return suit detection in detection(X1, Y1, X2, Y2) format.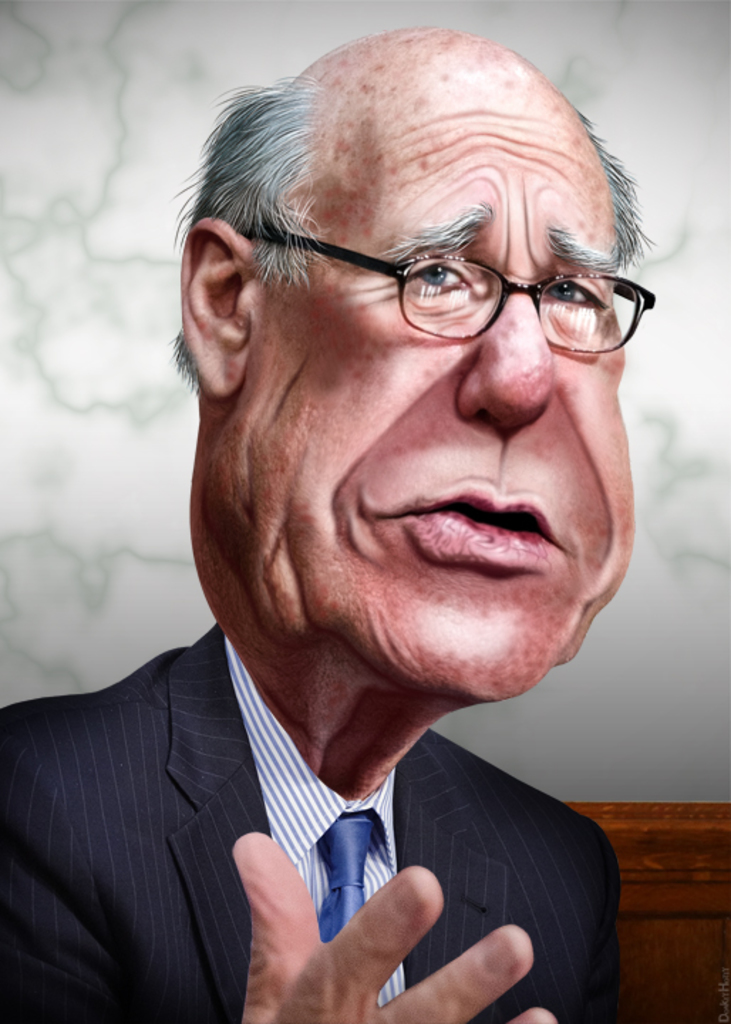
detection(43, 617, 627, 1023).
